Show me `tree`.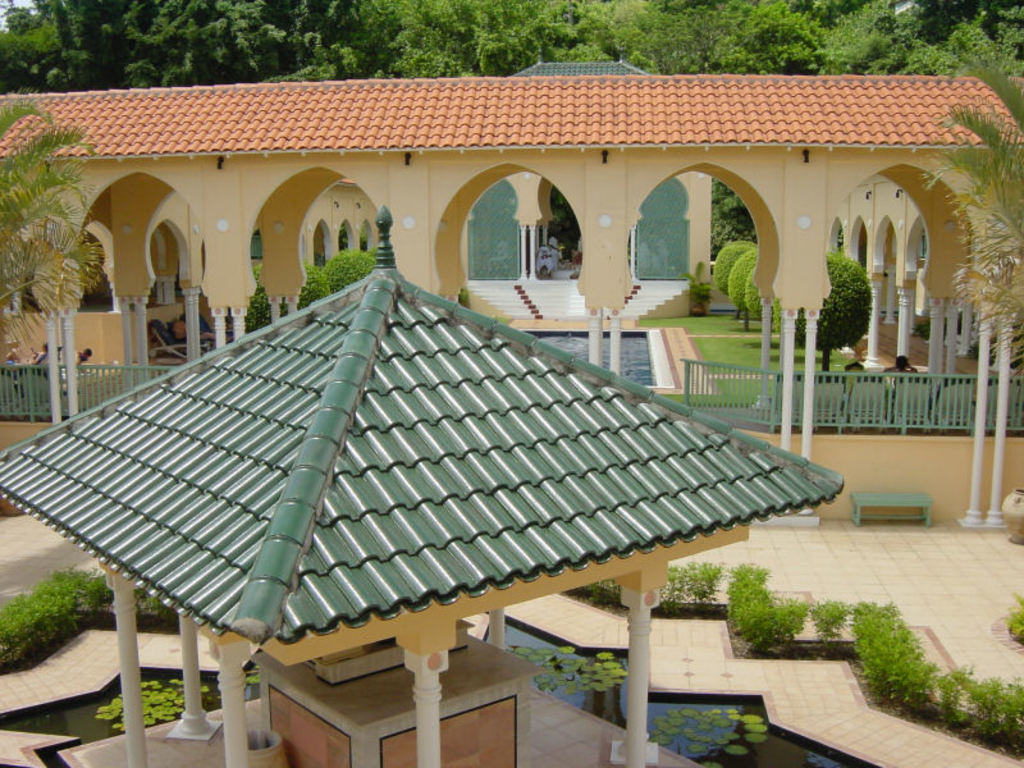
`tree` is here: l=317, t=253, r=380, b=305.
